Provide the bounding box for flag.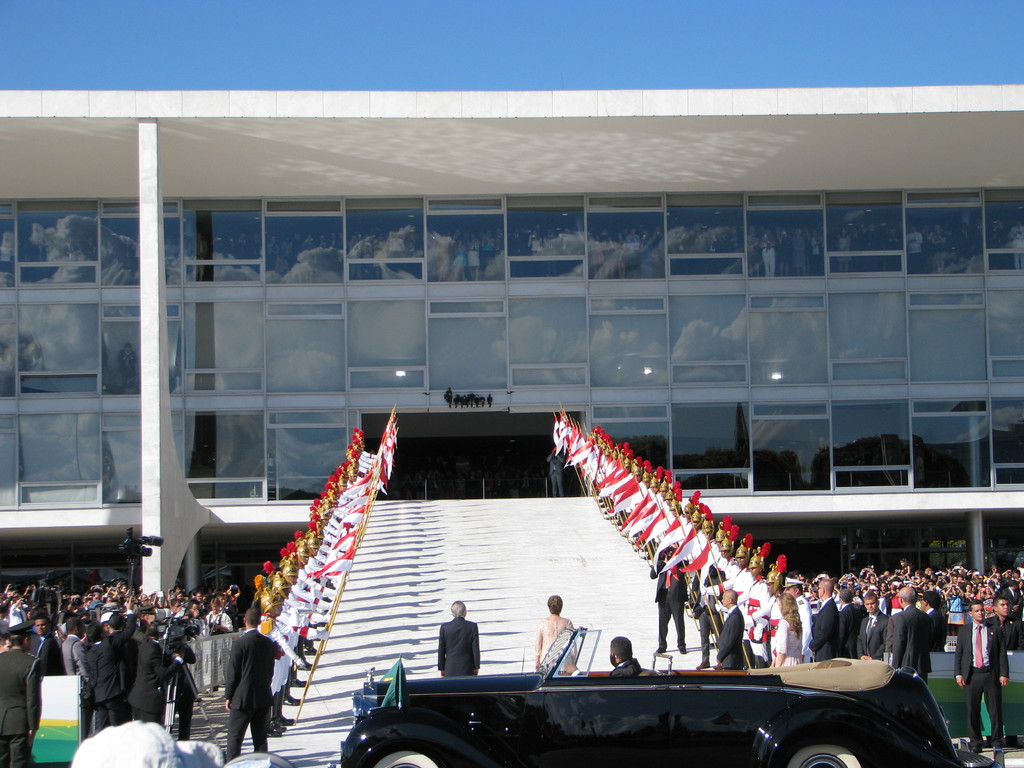
pyautogui.locateOnScreen(629, 500, 653, 534).
